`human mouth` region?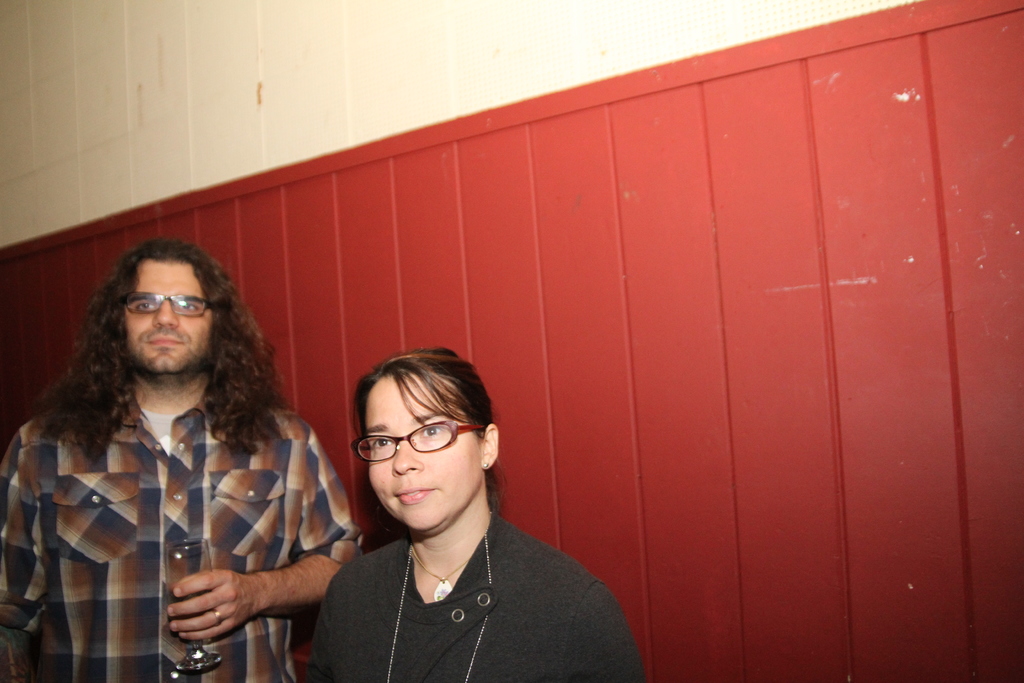
x1=396, y1=485, x2=444, y2=498
